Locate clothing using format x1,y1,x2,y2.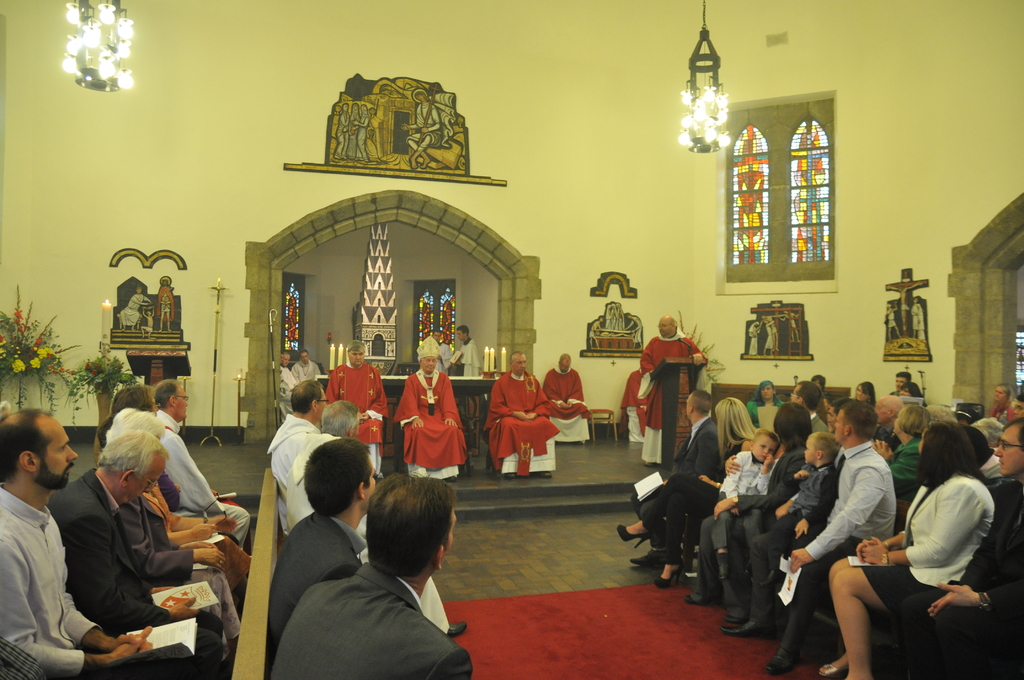
135,487,179,542.
